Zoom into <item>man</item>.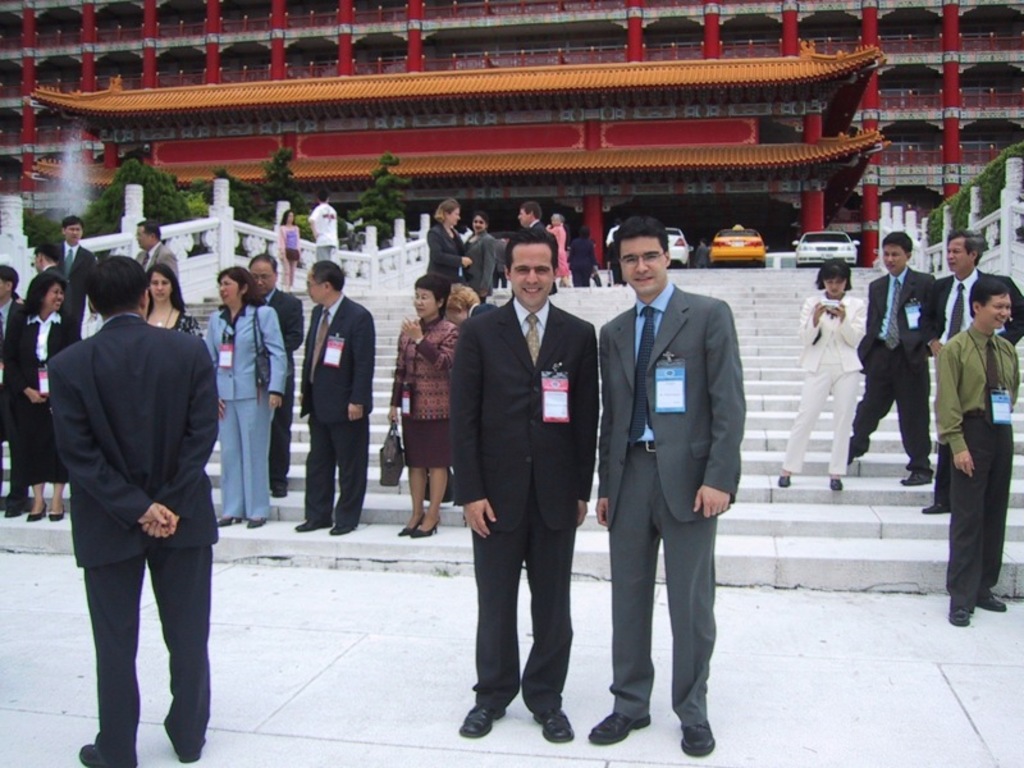
Zoom target: (x1=934, y1=276, x2=1023, y2=627).
